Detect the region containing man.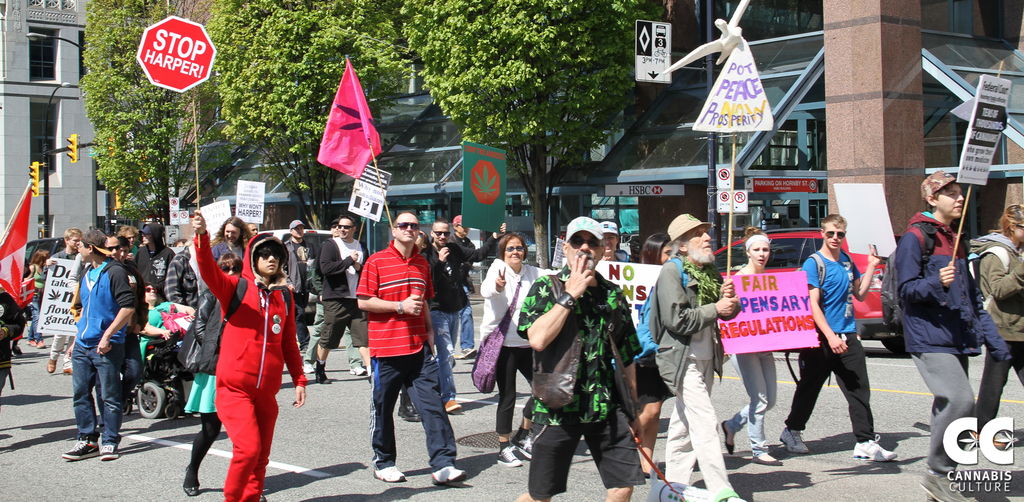
bbox=(517, 209, 632, 501).
